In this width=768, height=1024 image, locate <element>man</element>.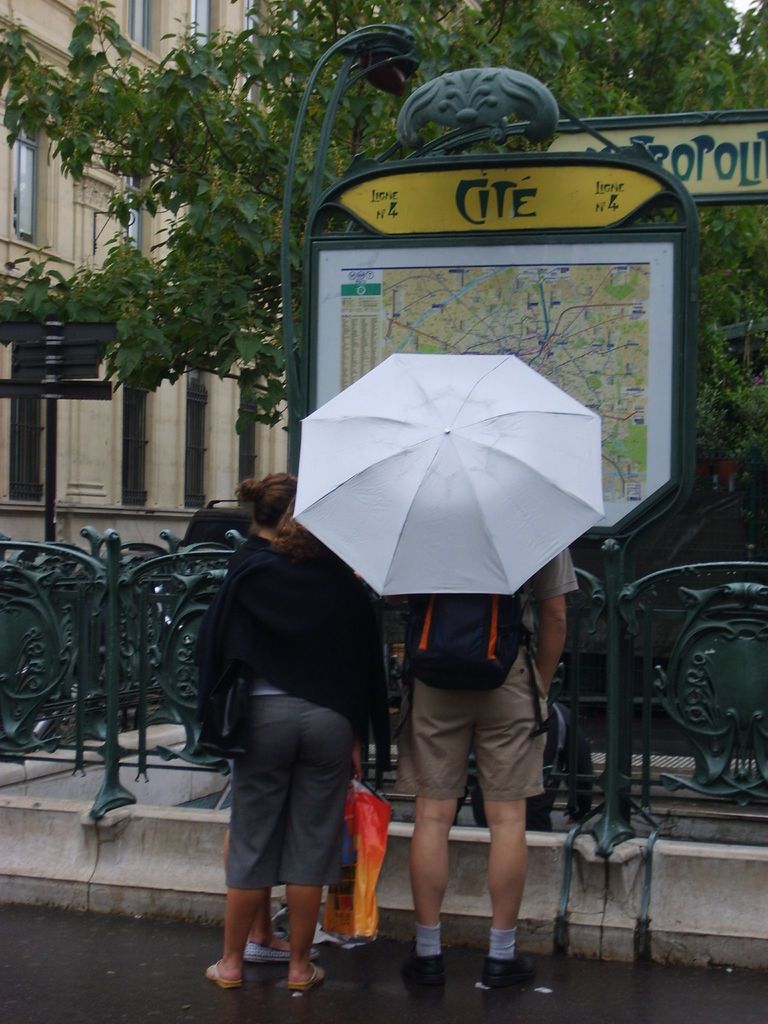
Bounding box: Rect(377, 545, 591, 1020).
